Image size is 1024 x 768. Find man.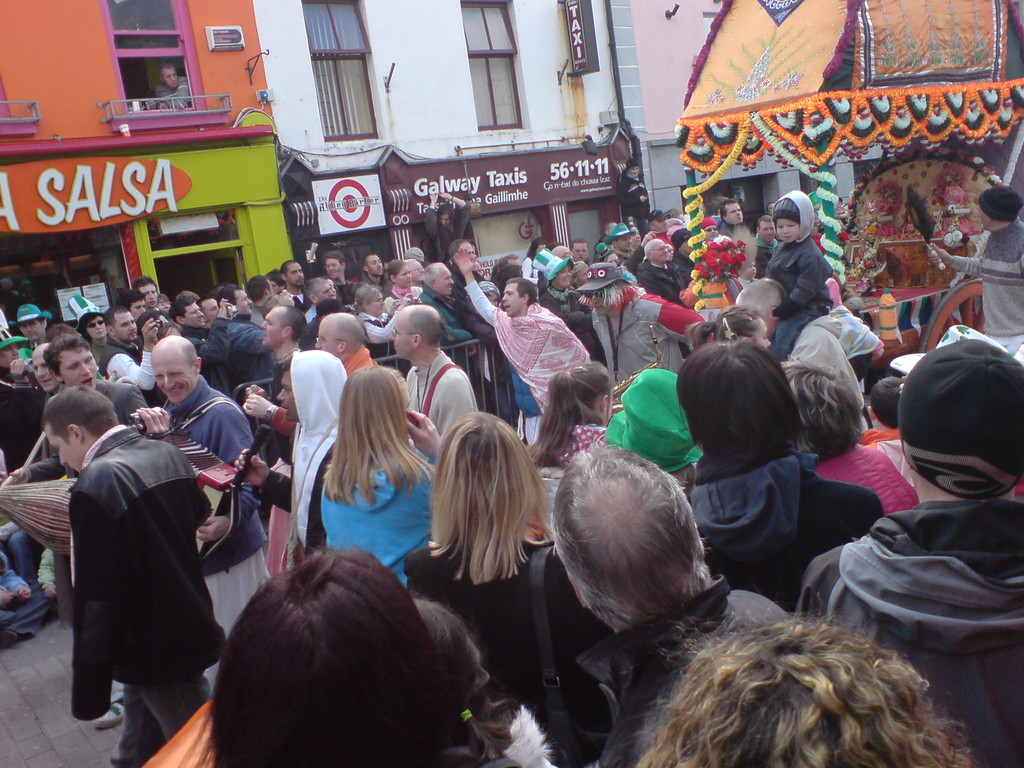
{"x1": 756, "y1": 218, "x2": 778, "y2": 273}.
